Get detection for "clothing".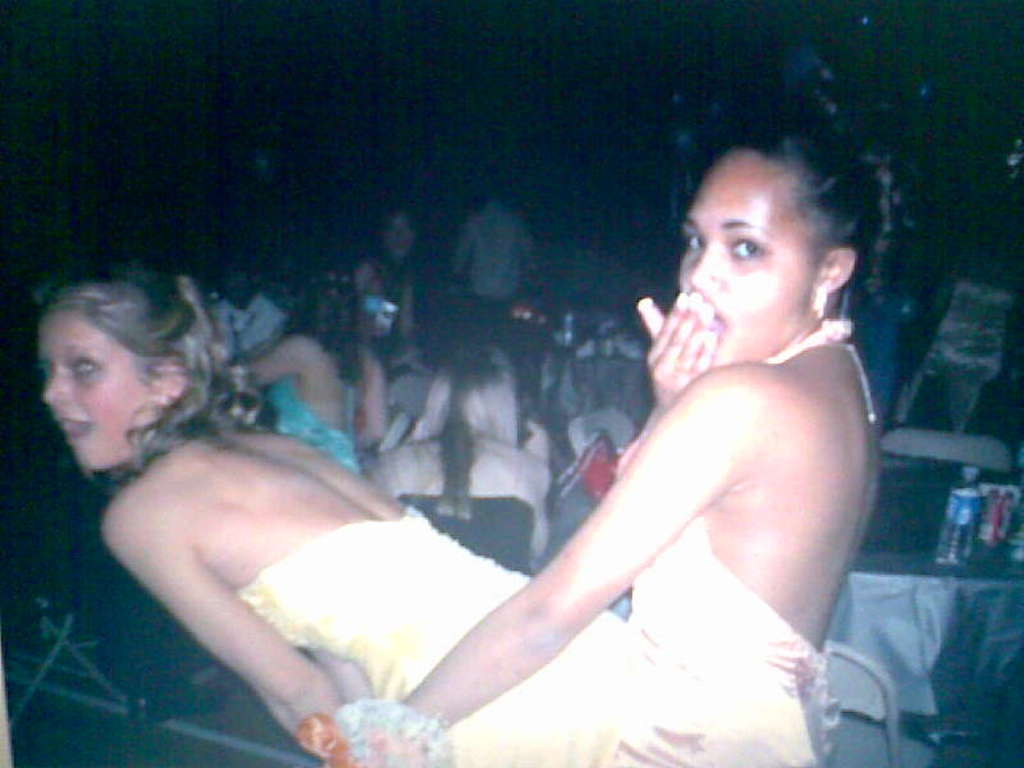
Detection: box=[451, 198, 536, 311].
